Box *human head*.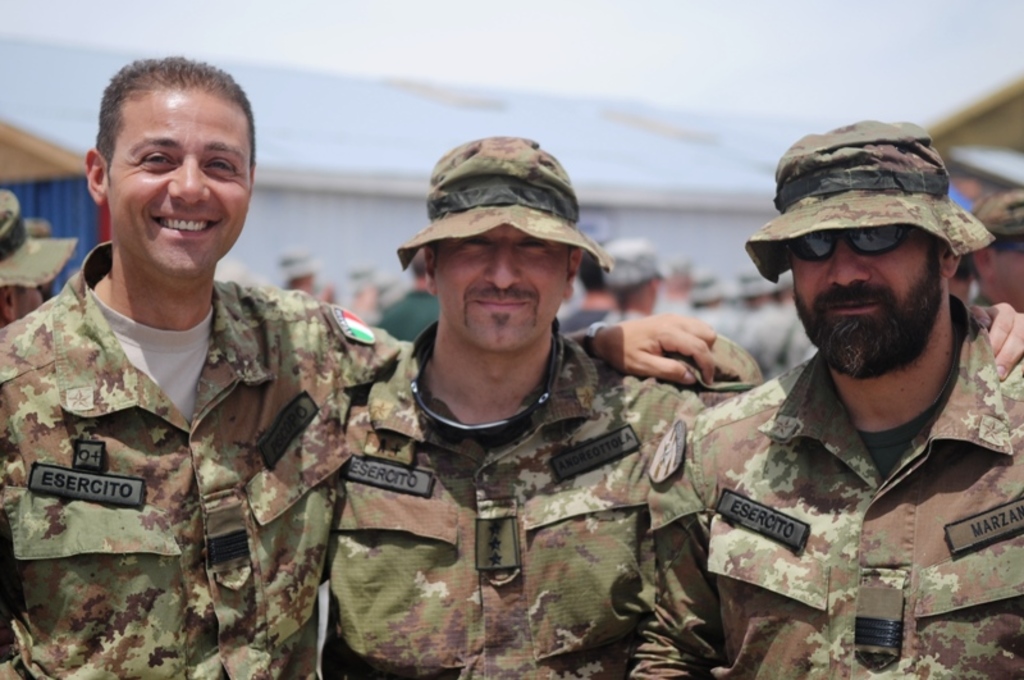
bbox=[740, 119, 988, 379].
